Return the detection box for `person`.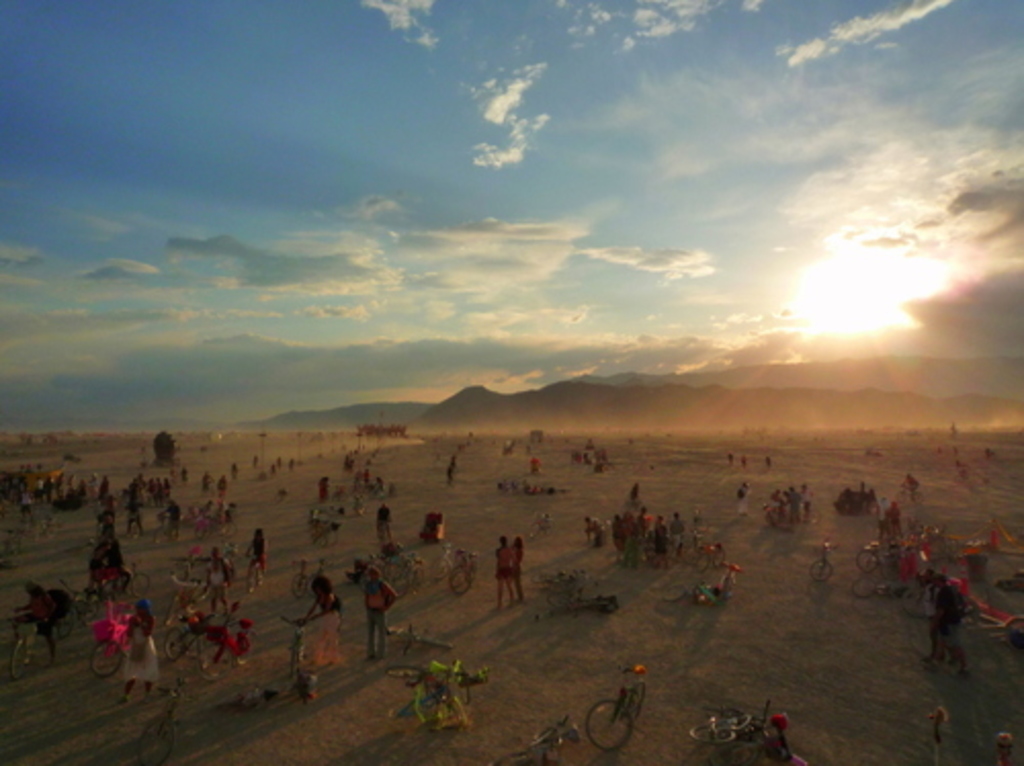
117 598 162 705.
